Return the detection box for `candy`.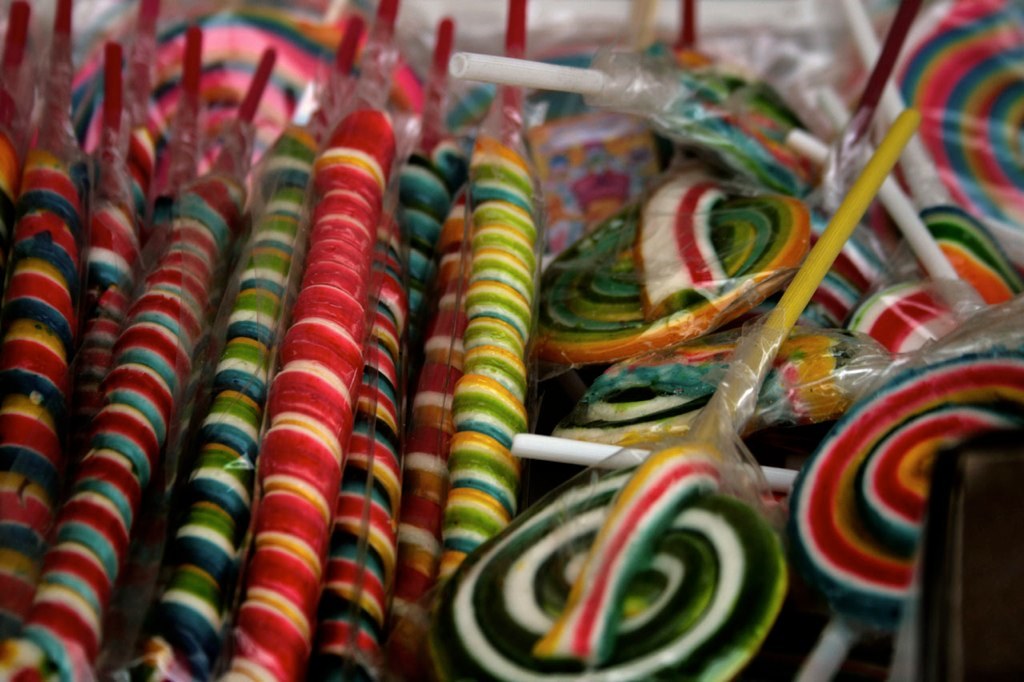
<bbox>222, 98, 402, 681</bbox>.
